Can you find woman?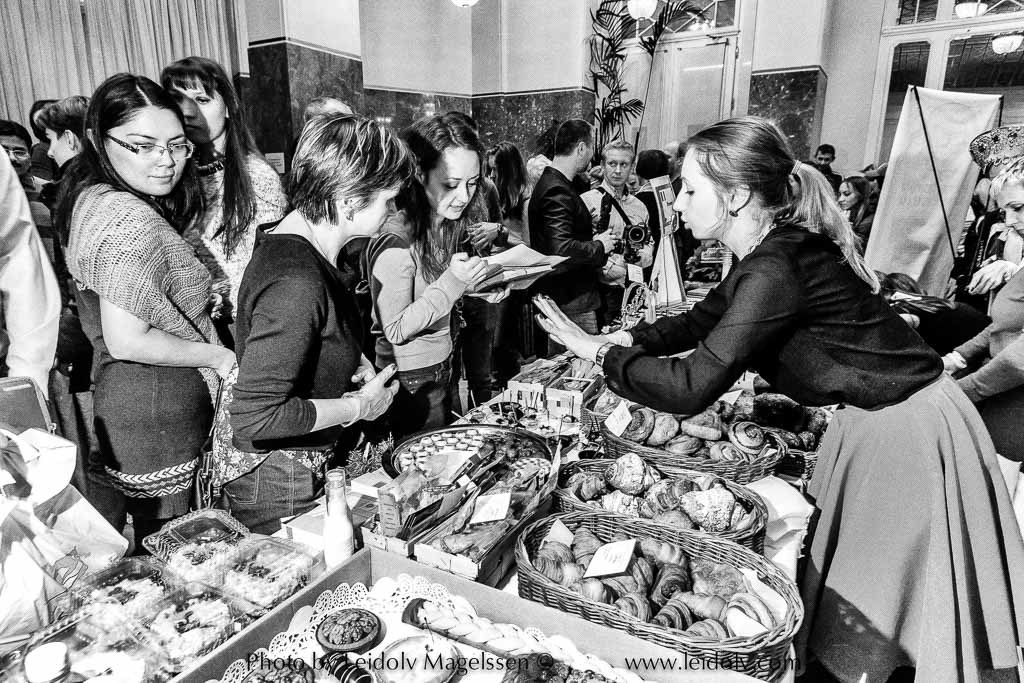
Yes, bounding box: 355/114/520/442.
